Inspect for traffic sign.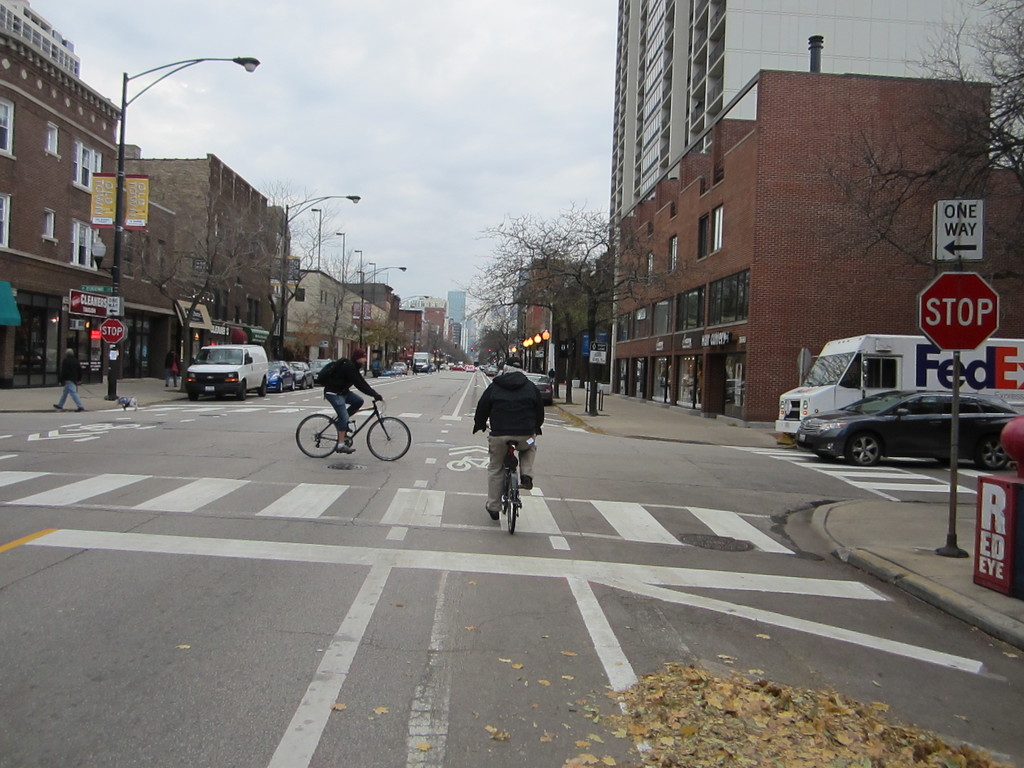
Inspection: (932, 201, 986, 263).
